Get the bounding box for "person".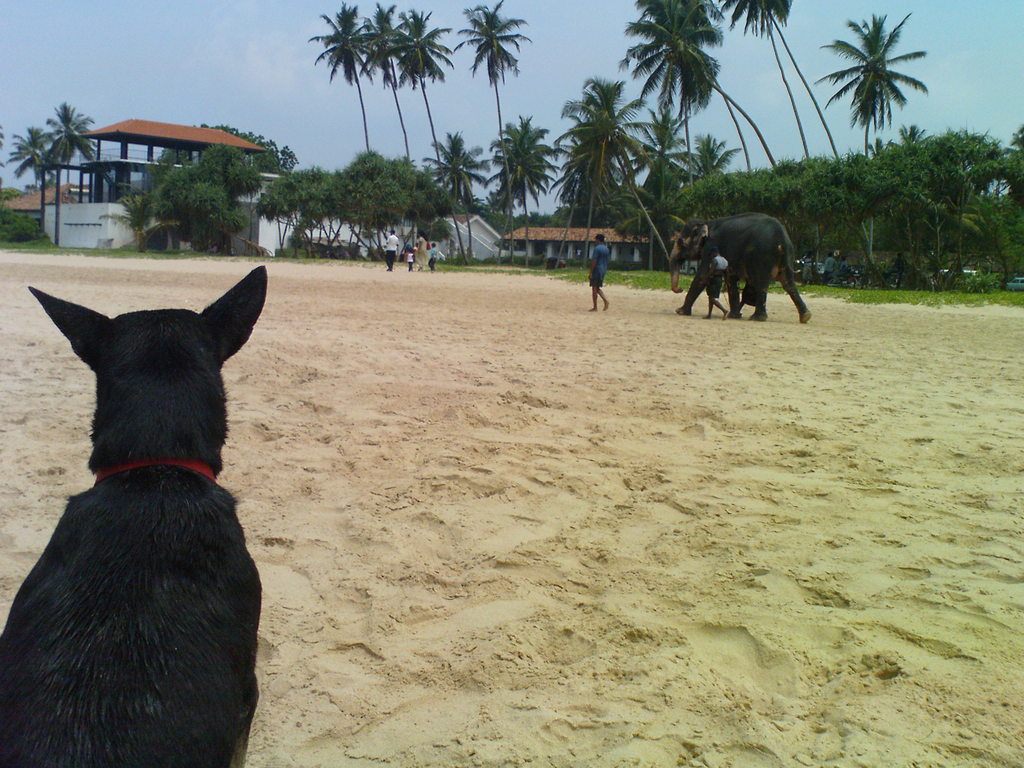
591:232:610:311.
